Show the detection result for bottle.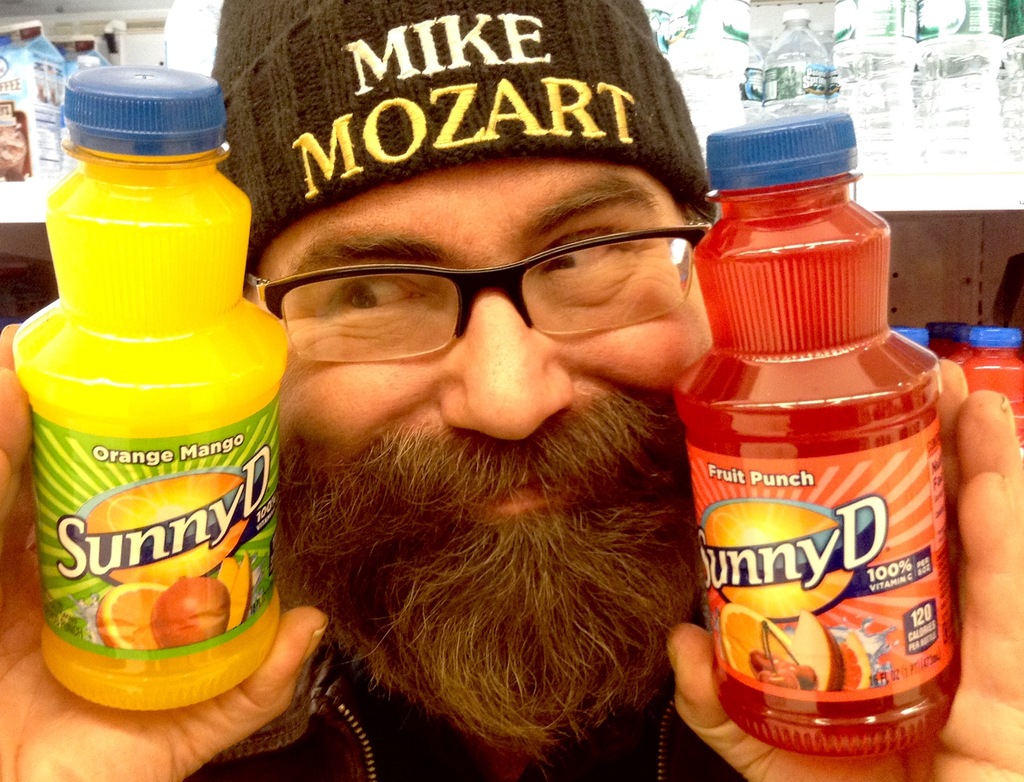
{"left": 996, "top": 0, "right": 1023, "bottom": 172}.
